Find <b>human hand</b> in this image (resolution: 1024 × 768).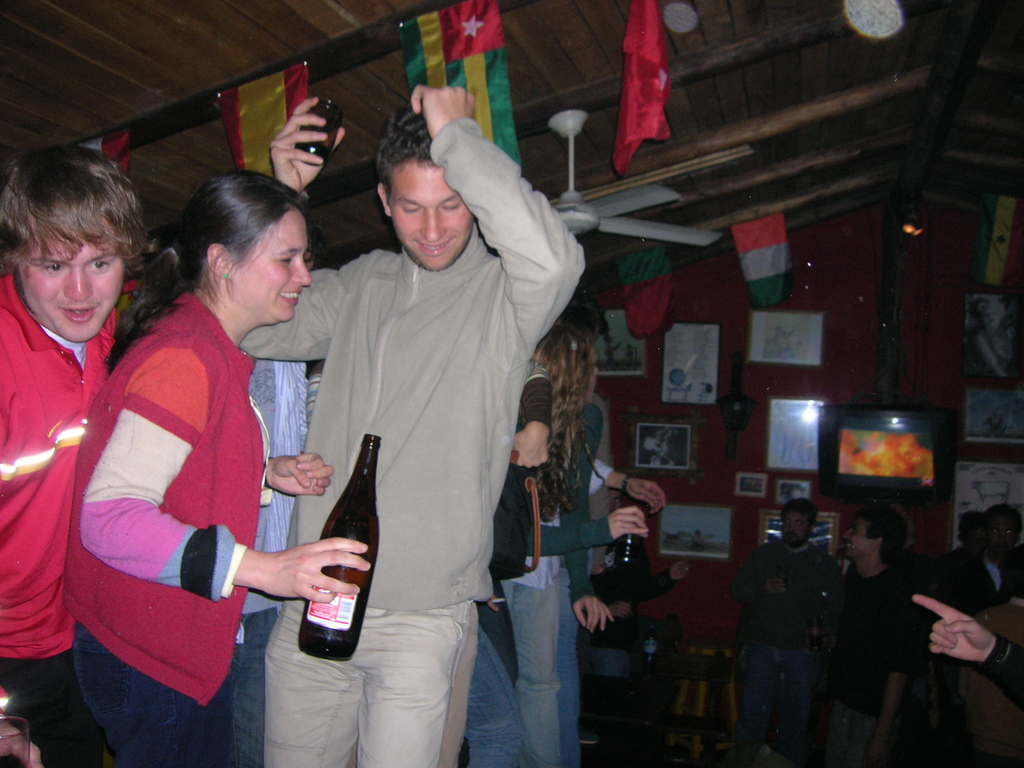
[left=625, top=479, right=666, bottom=518].
